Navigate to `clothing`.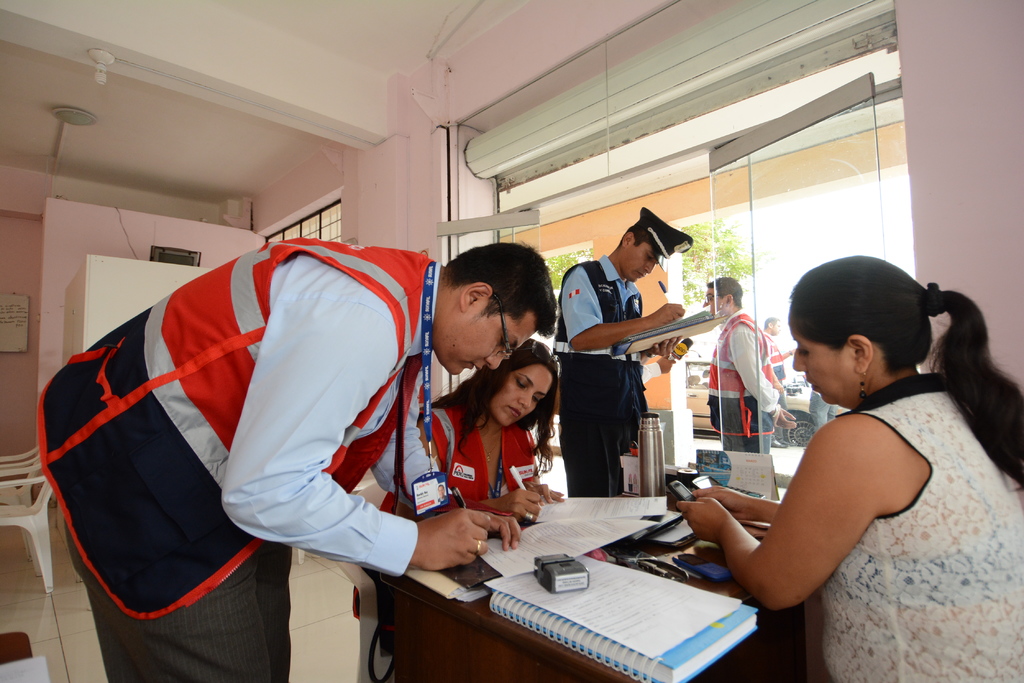
Navigation target: bbox=[348, 401, 541, 632].
